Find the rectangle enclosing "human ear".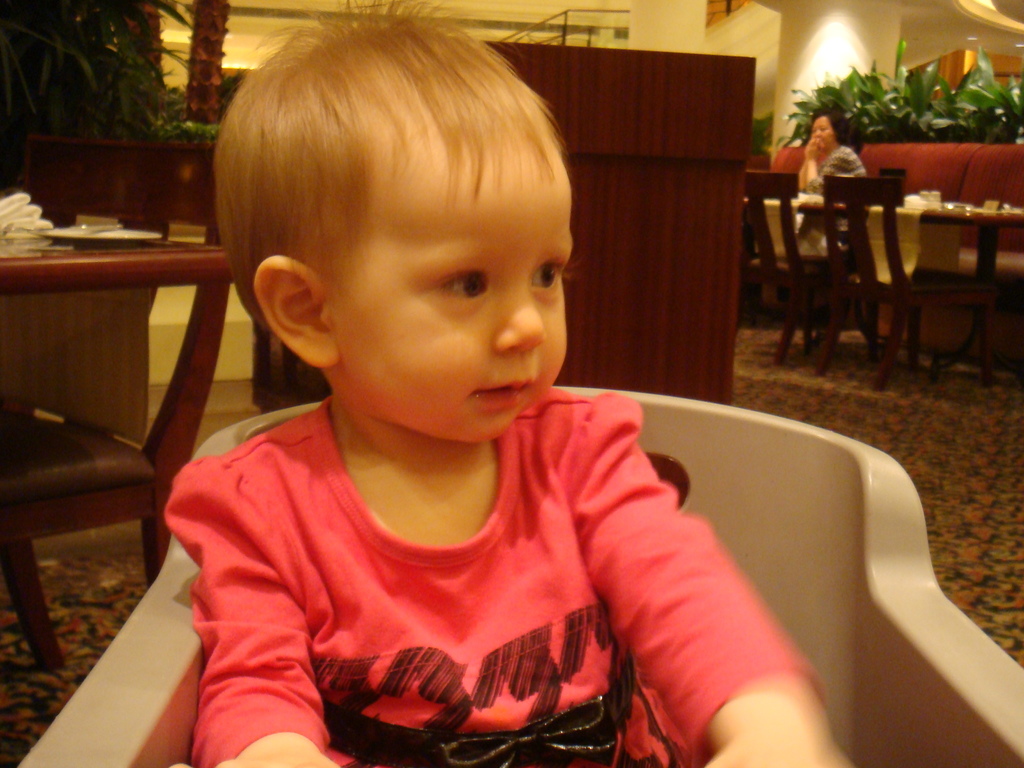
[left=251, top=254, right=339, bottom=365].
